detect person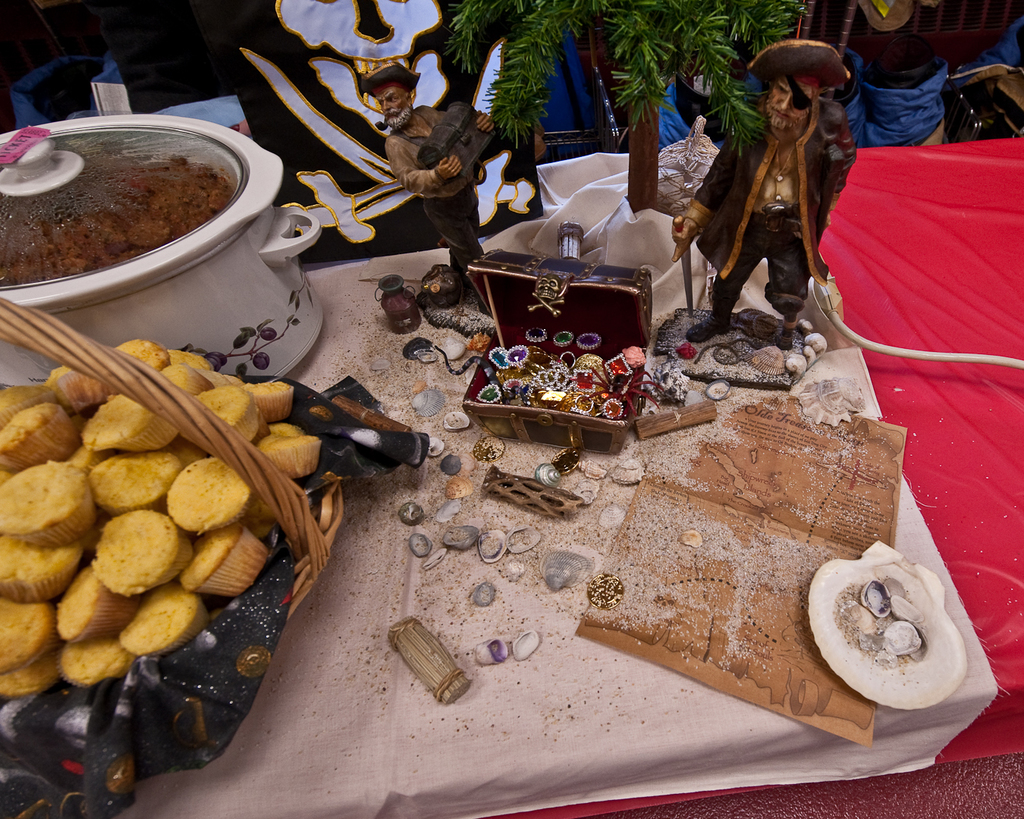
bbox(358, 55, 498, 313)
